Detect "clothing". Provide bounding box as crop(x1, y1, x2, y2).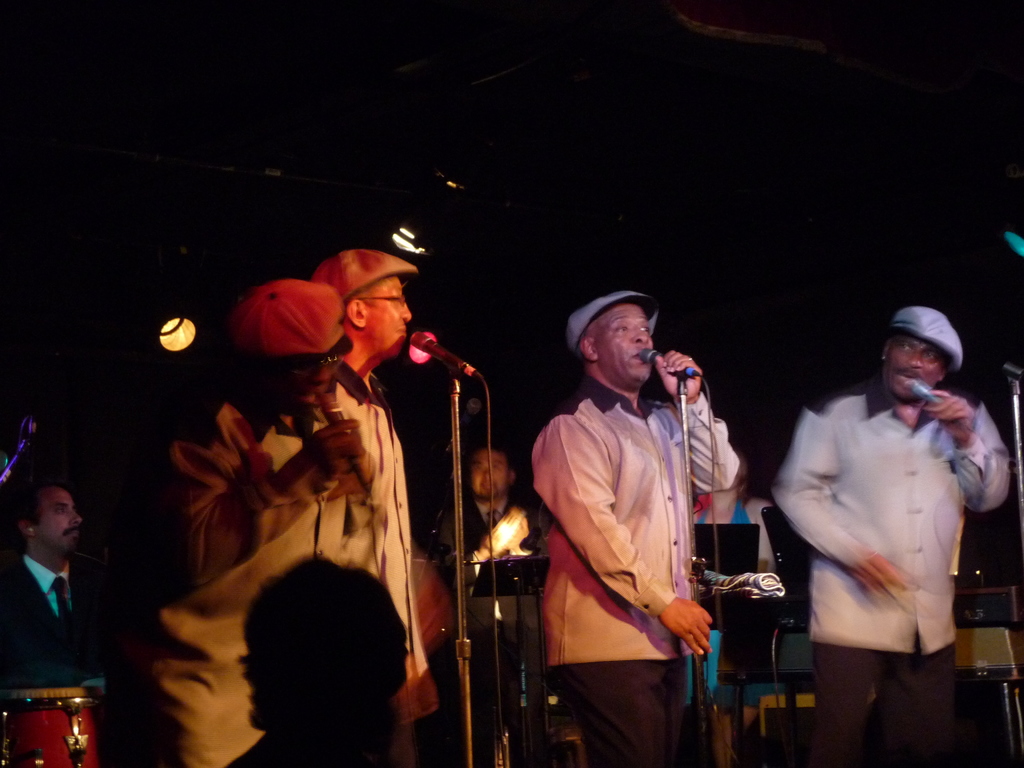
crop(97, 388, 380, 765).
